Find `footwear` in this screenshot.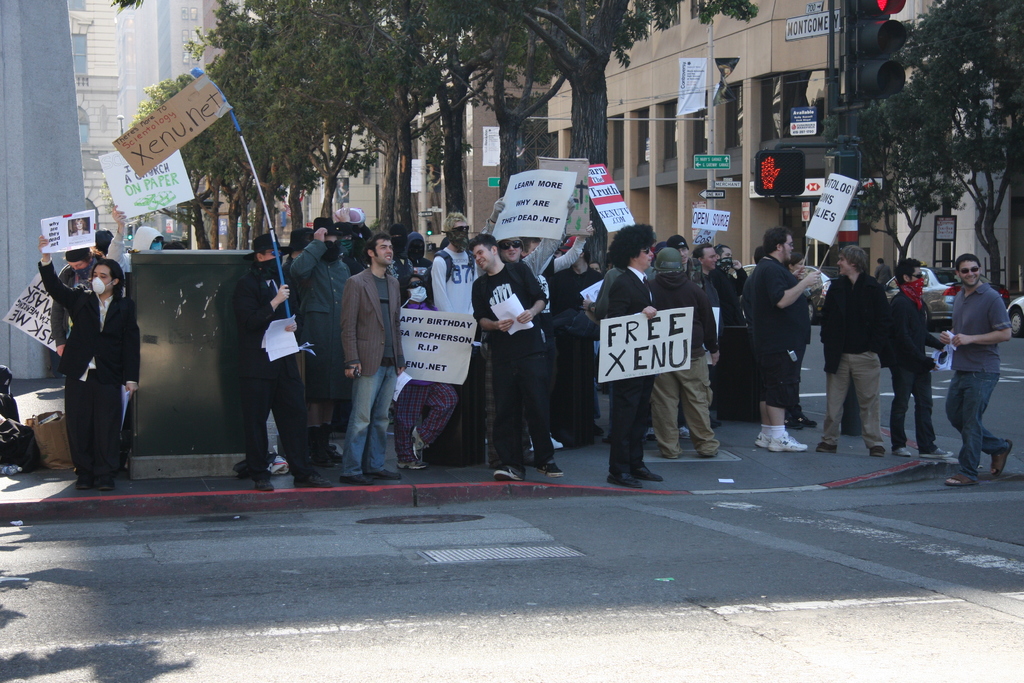
The bounding box for `footwear` is 859/436/884/457.
